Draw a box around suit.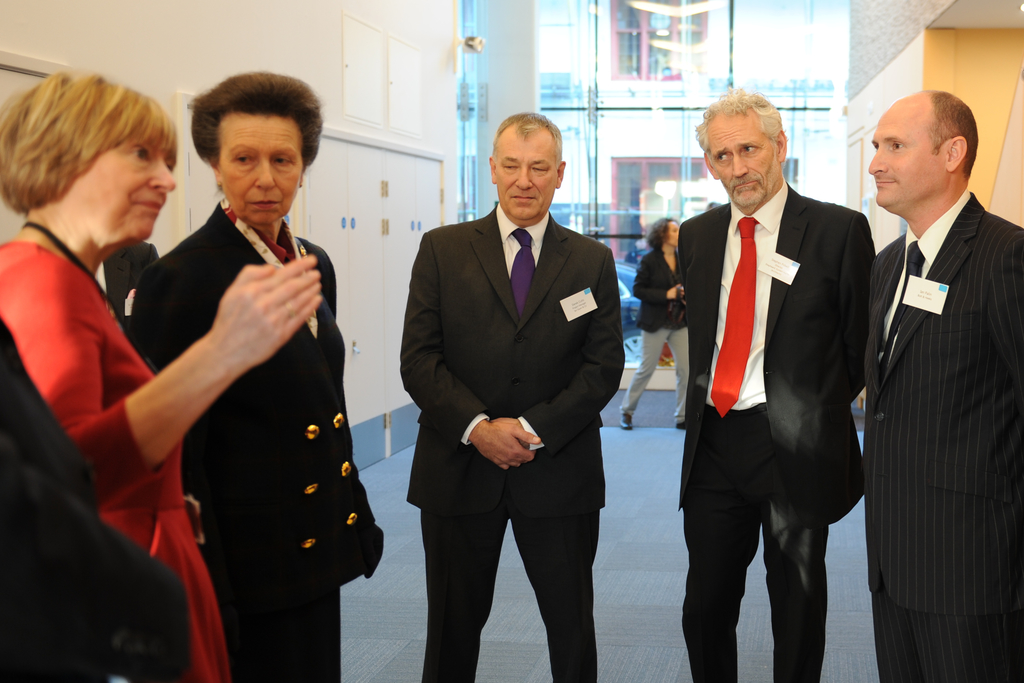
crop(676, 178, 876, 682).
